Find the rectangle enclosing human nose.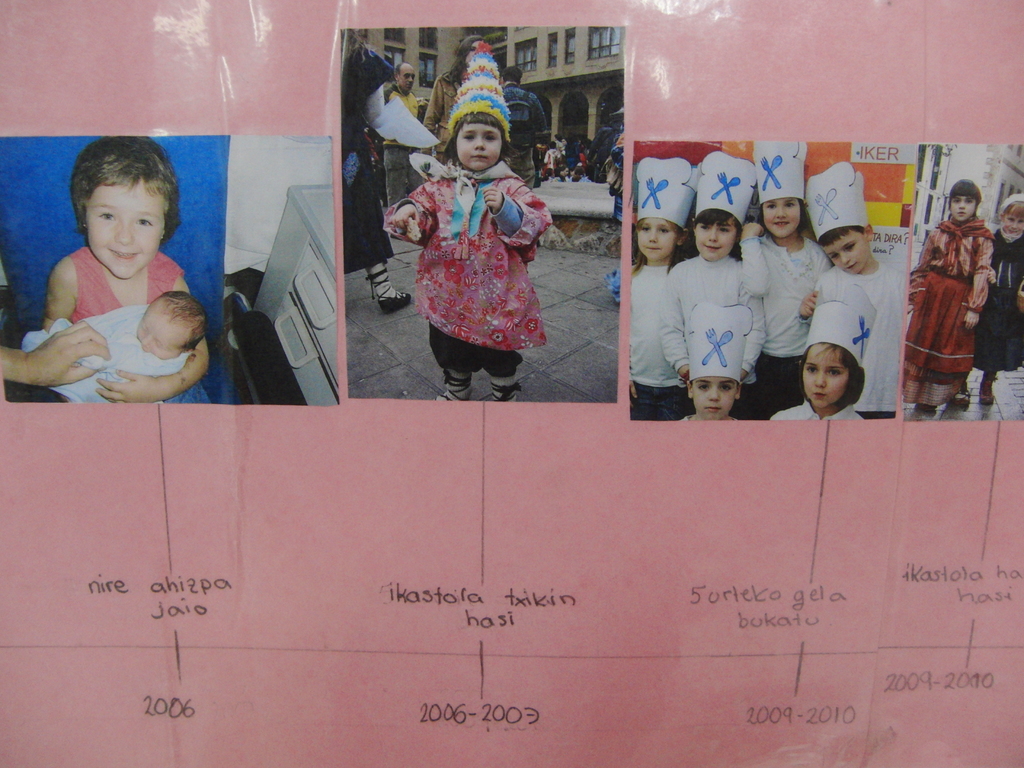
<bbox>115, 220, 136, 246</bbox>.
